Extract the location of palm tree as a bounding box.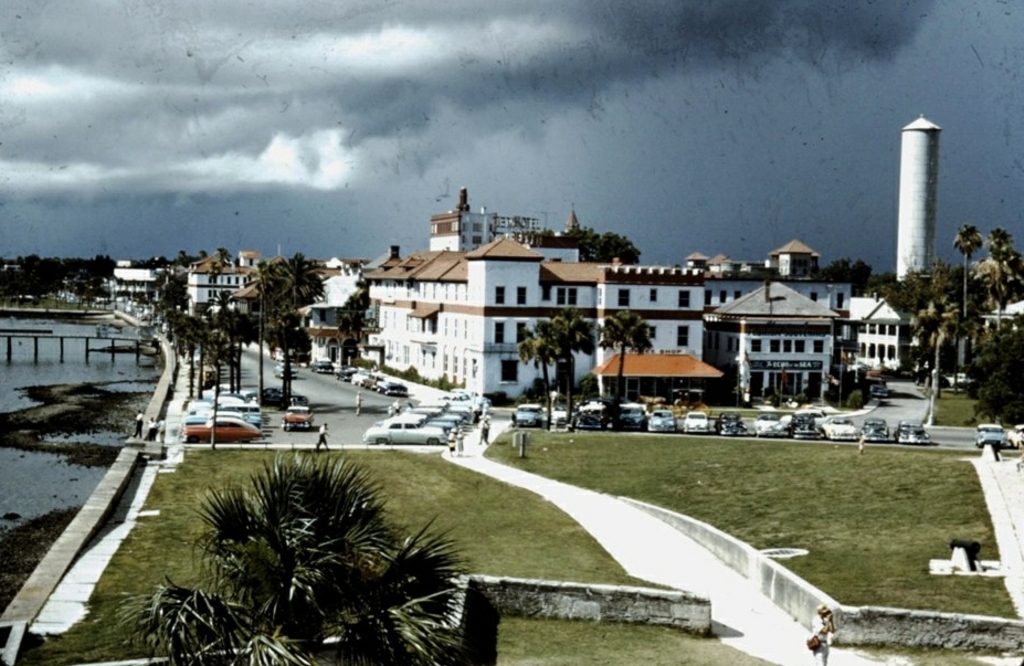
l=992, t=226, r=1017, b=323.
